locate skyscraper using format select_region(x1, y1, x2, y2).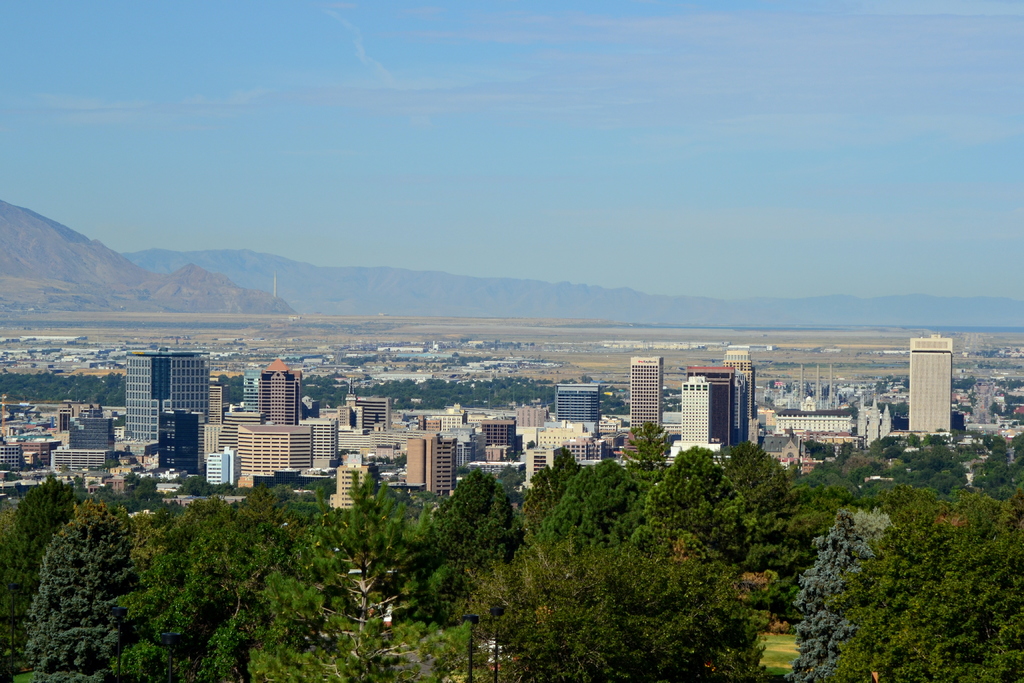
select_region(57, 445, 116, 474).
